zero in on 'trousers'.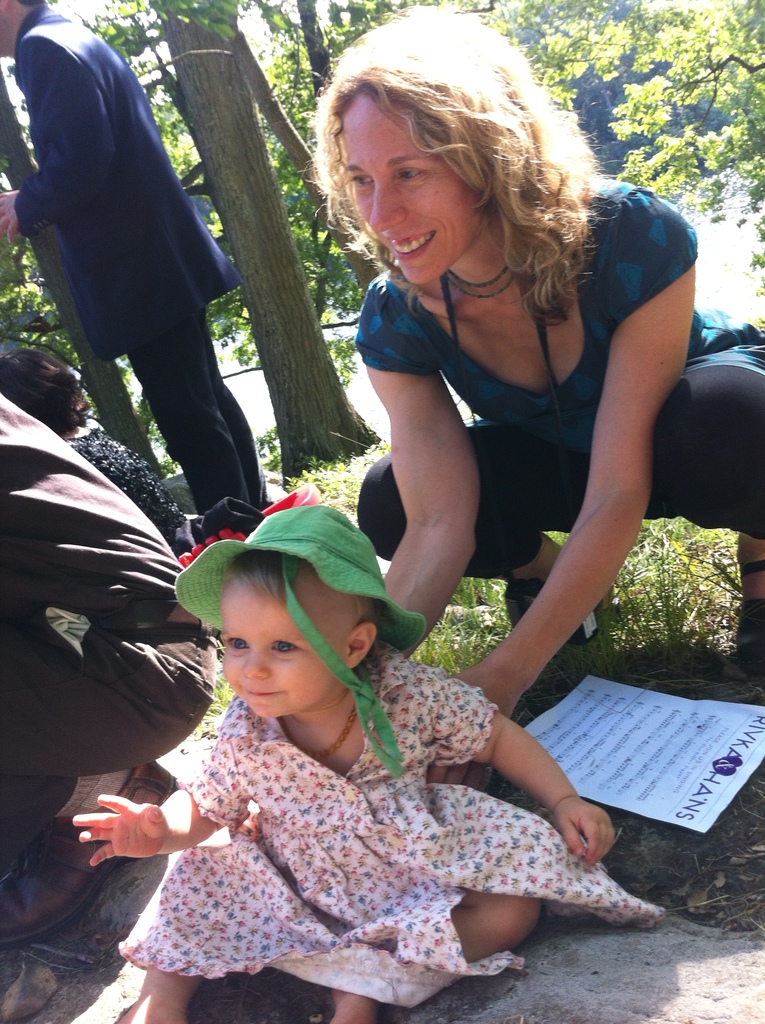
Zeroed in: (left=123, top=305, right=273, bottom=514).
